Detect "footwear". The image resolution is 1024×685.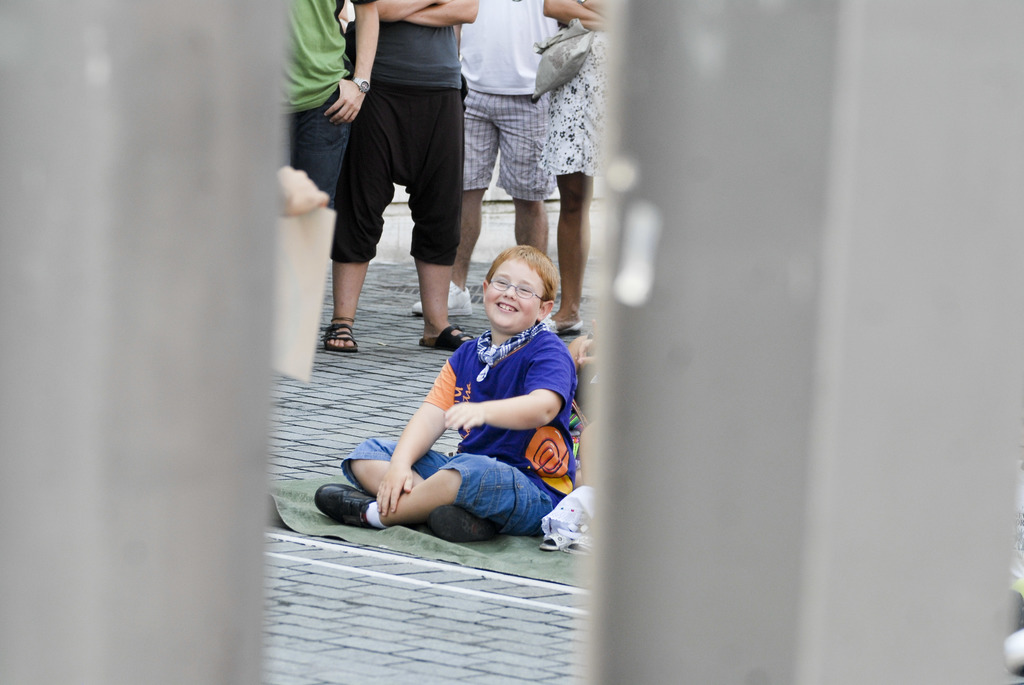
413:277:478:322.
